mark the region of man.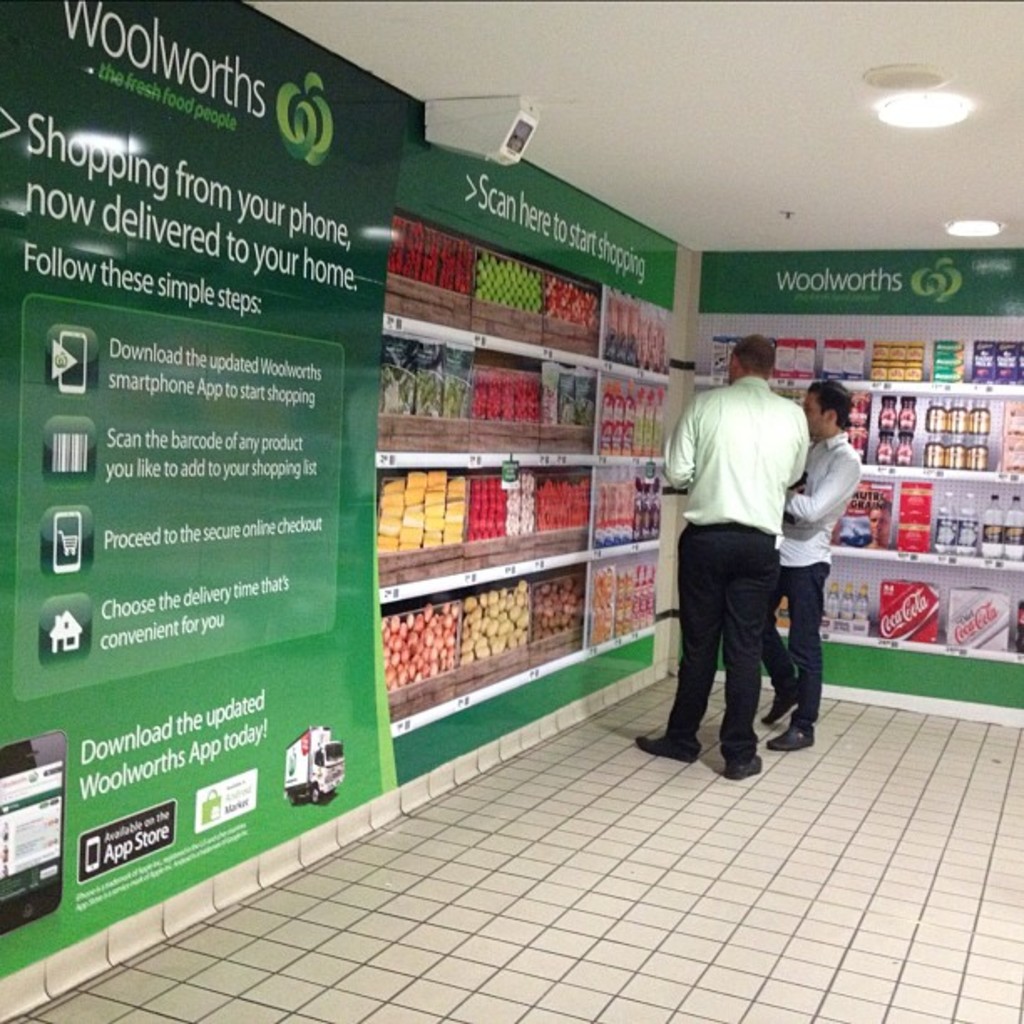
Region: rect(748, 375, 870, 755).
